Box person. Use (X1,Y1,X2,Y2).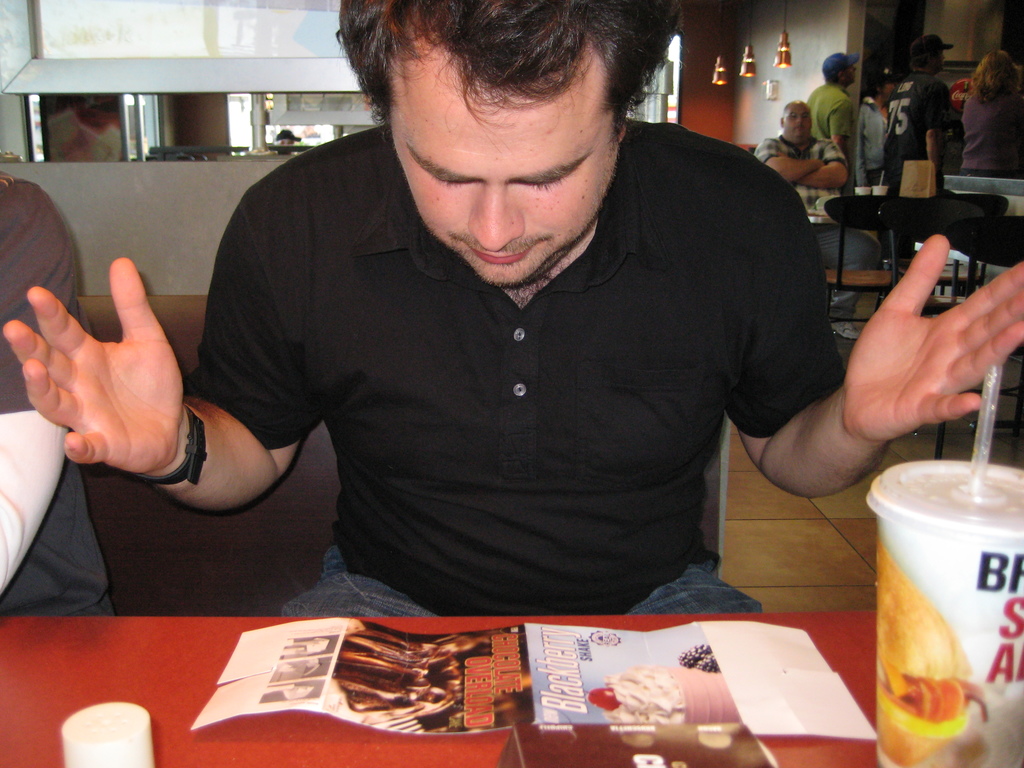
(813,48,873,207).
